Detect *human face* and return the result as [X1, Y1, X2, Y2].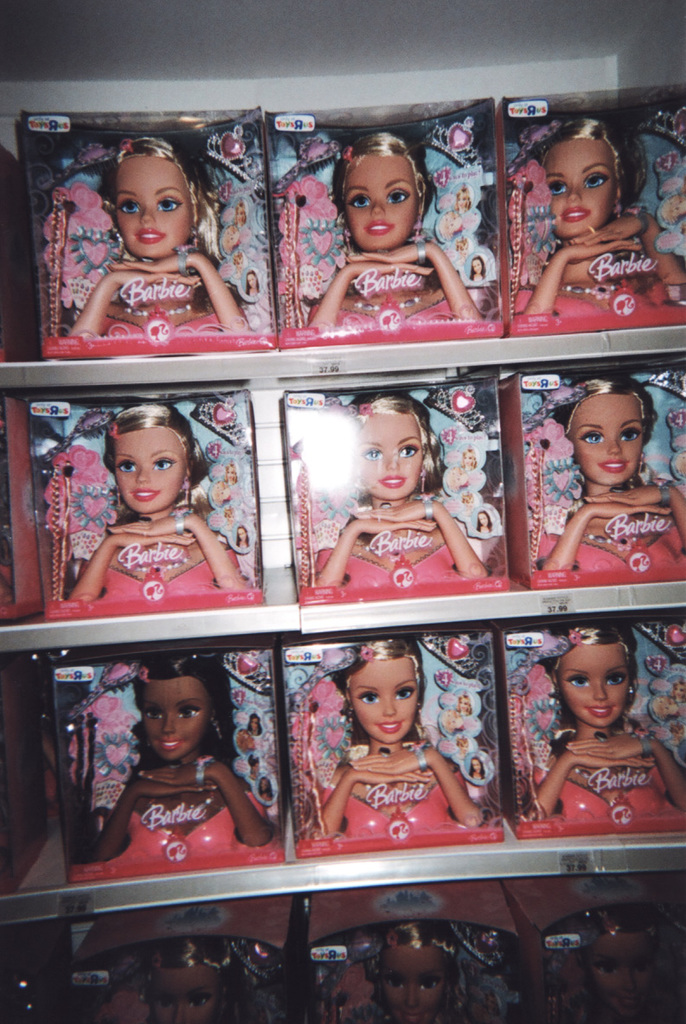
[555, 645, 632, 726].
